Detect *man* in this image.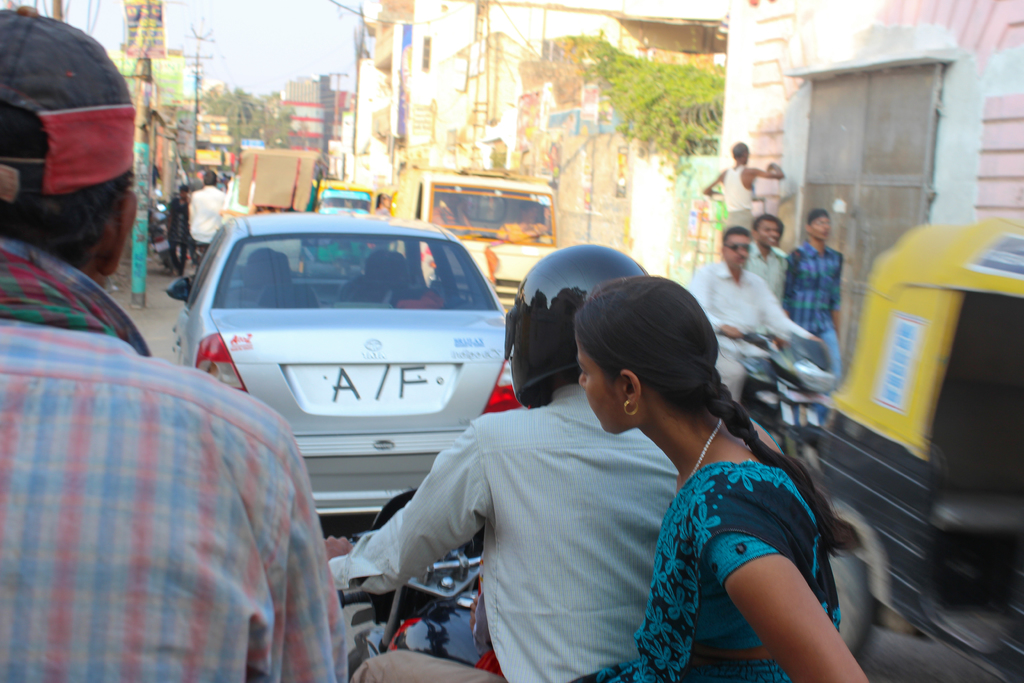
Detection: 496/204/550/244.
